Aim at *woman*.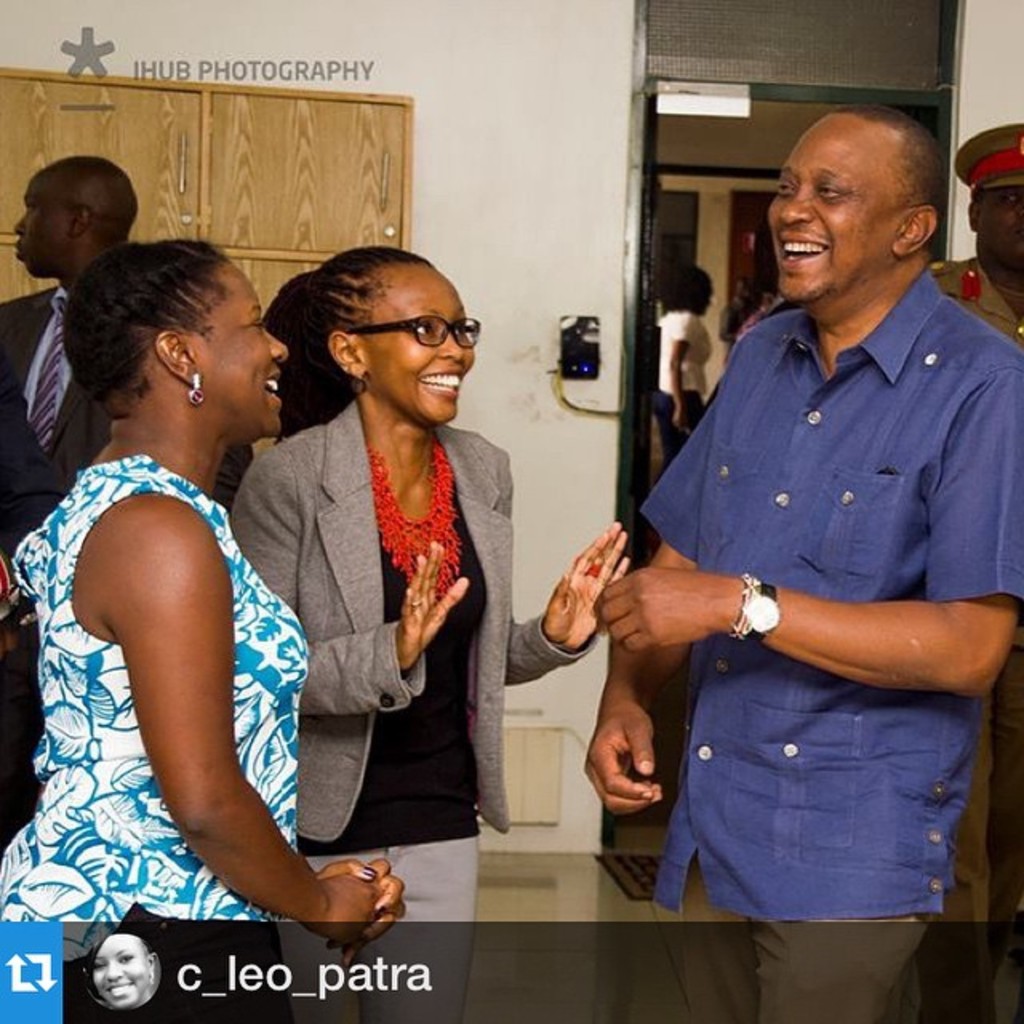
Aimed at 13, 146, 331, 1023.
